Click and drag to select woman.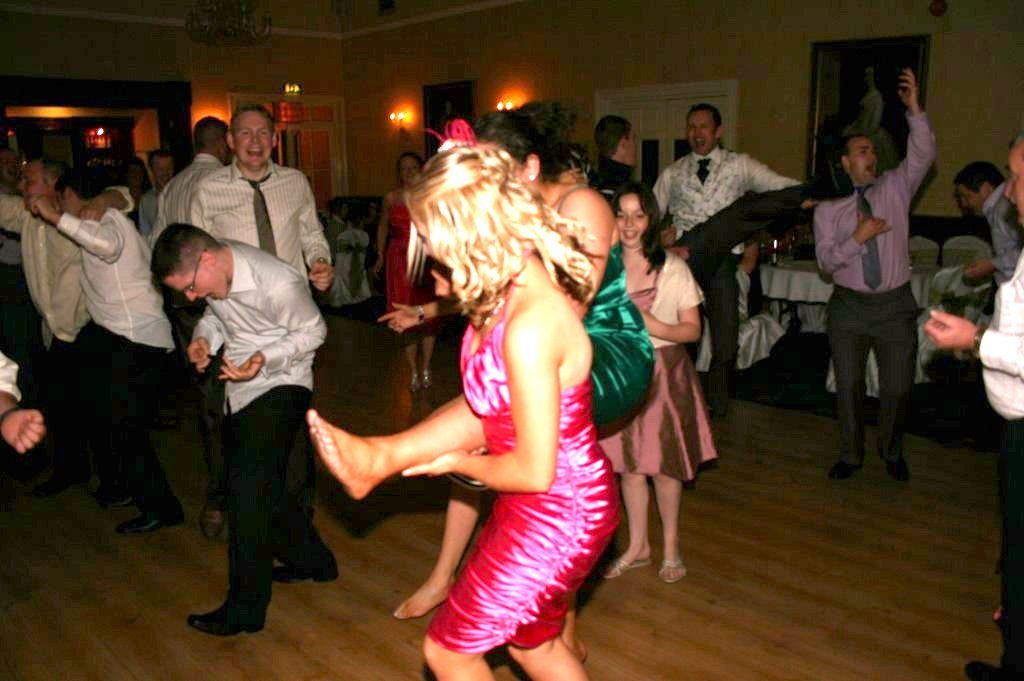
Selection: pyautogui.locateOnScreen(367, 150, 439, 396).
